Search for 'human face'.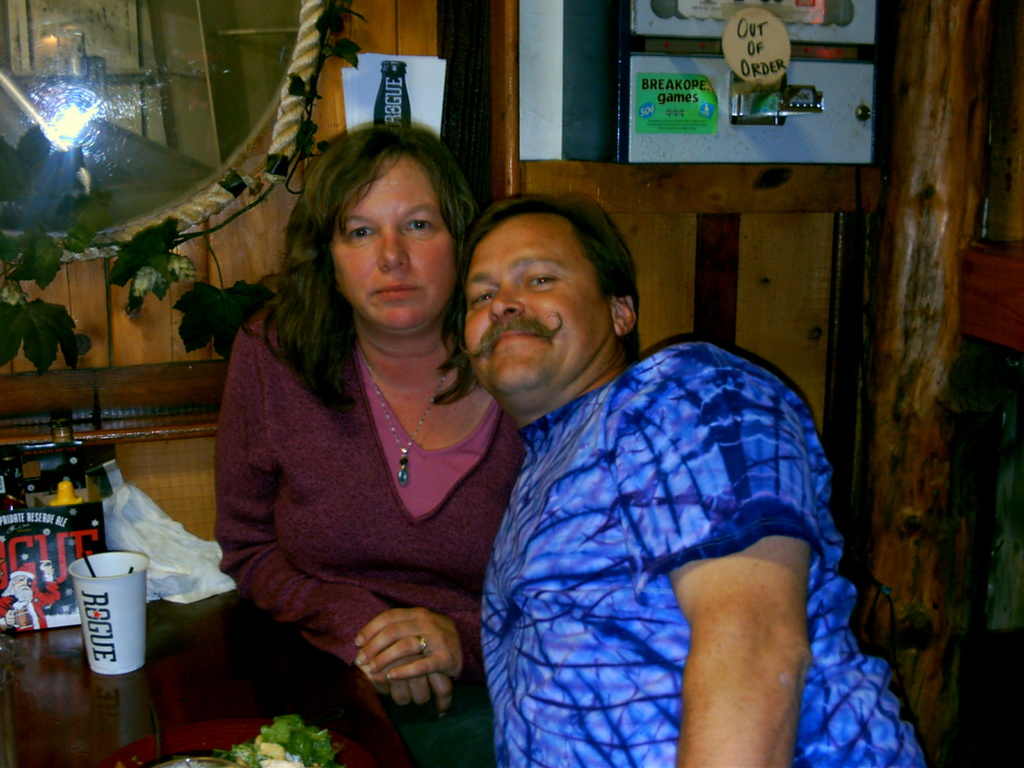
Found at <box>332,154,454,330</box>.
